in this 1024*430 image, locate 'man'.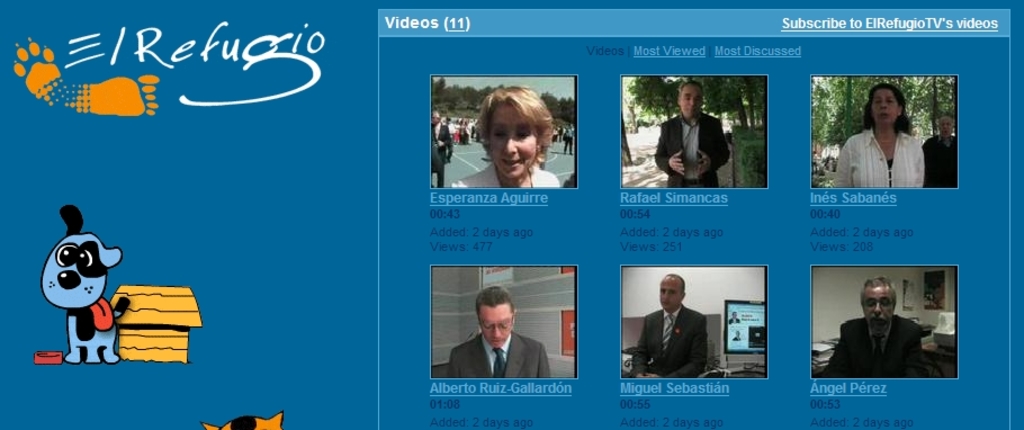
Bounding box: l=655, t=80, r=729, b=188.
